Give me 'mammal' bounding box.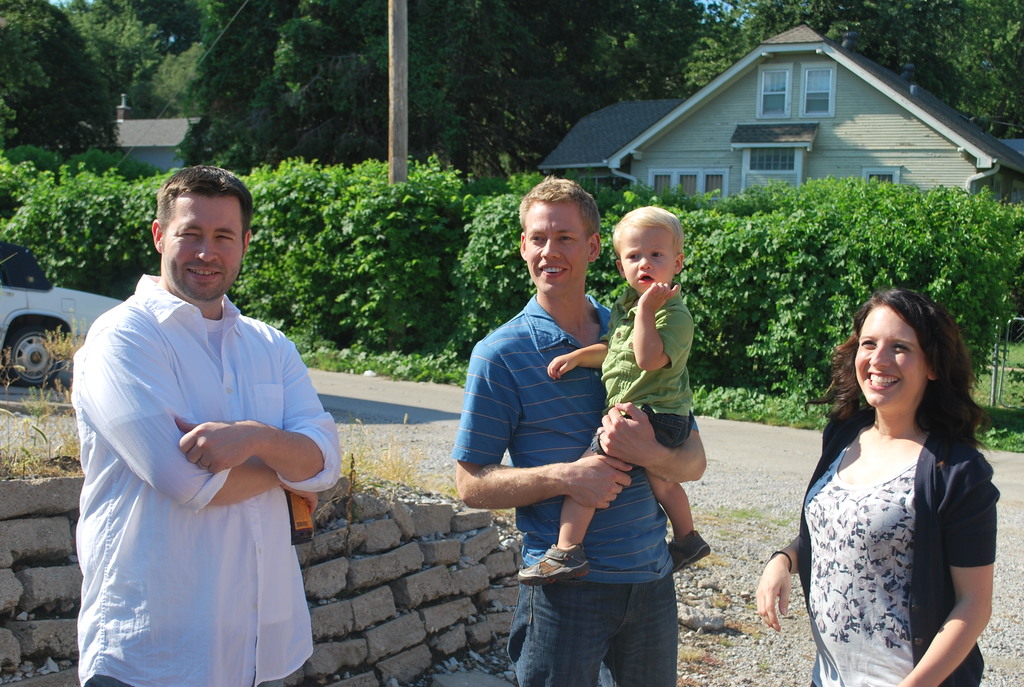
{"left": 755, "top": 288, "right": 1002, "bottom": 686}.
